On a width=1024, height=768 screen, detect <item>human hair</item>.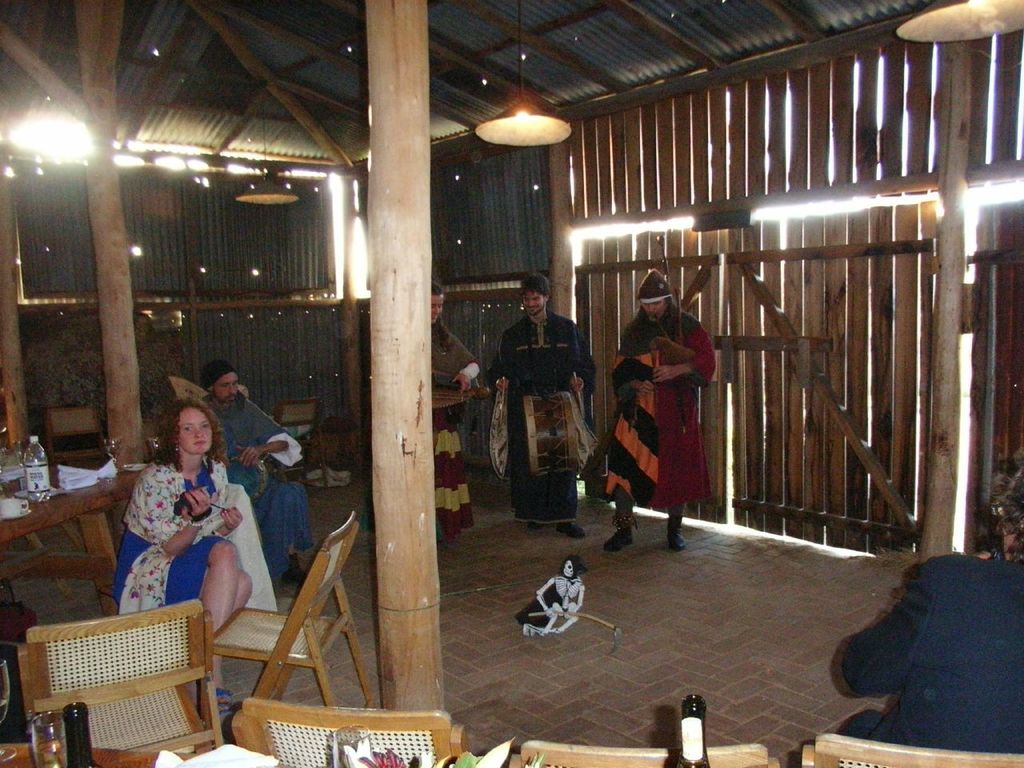
box(518, 270, 553, 294).
